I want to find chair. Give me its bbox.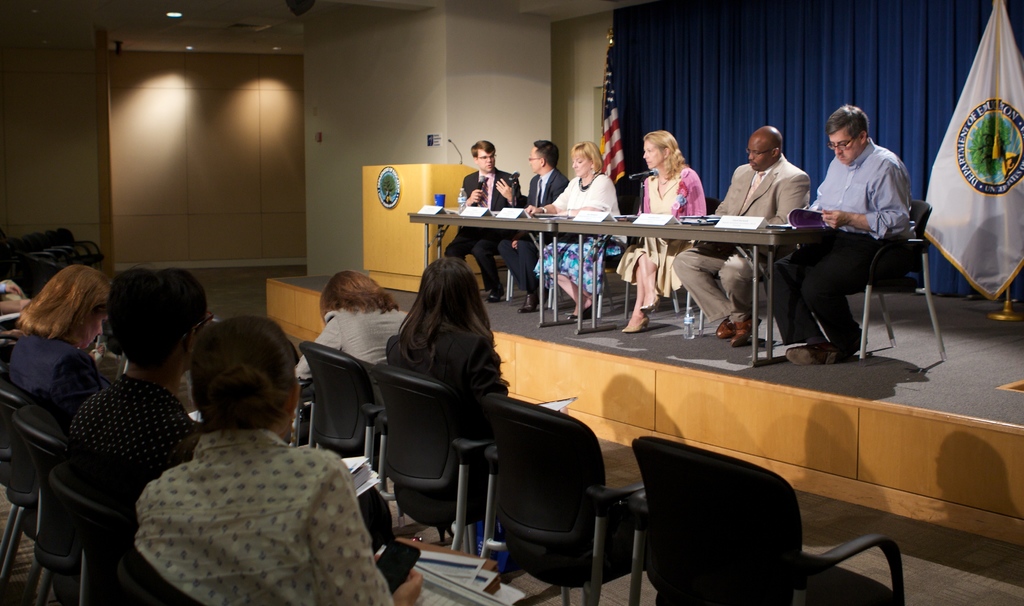
bbox(0, 237, 58, 280).
